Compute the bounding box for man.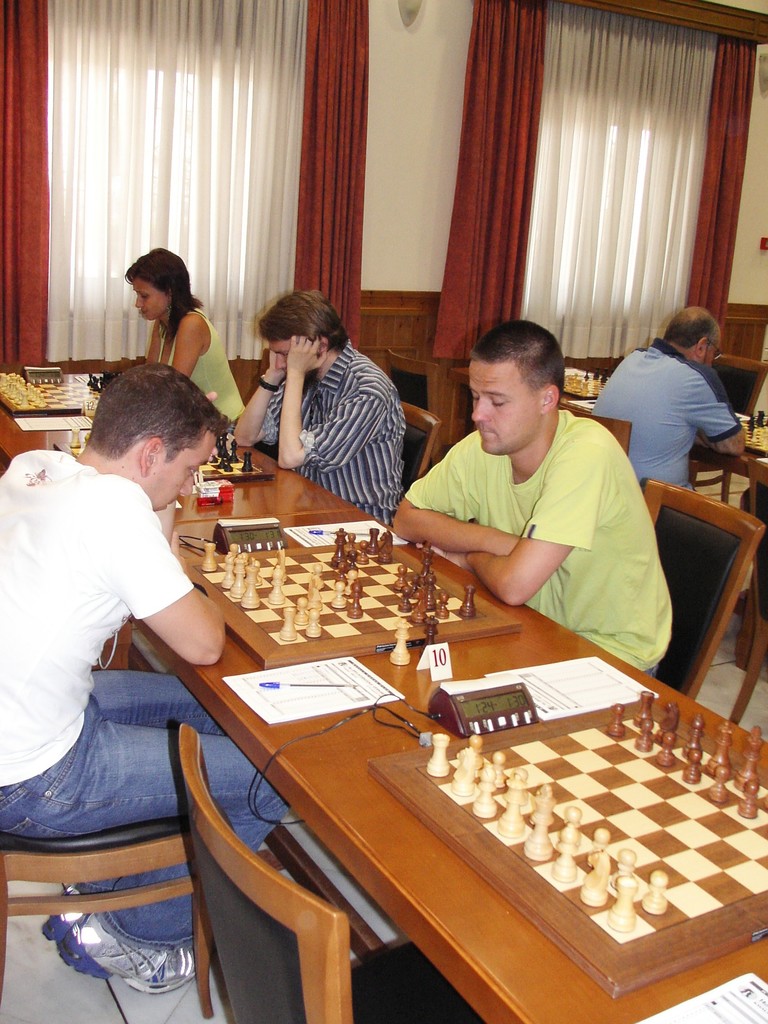
bbox=[591, 301, 749, 488].
